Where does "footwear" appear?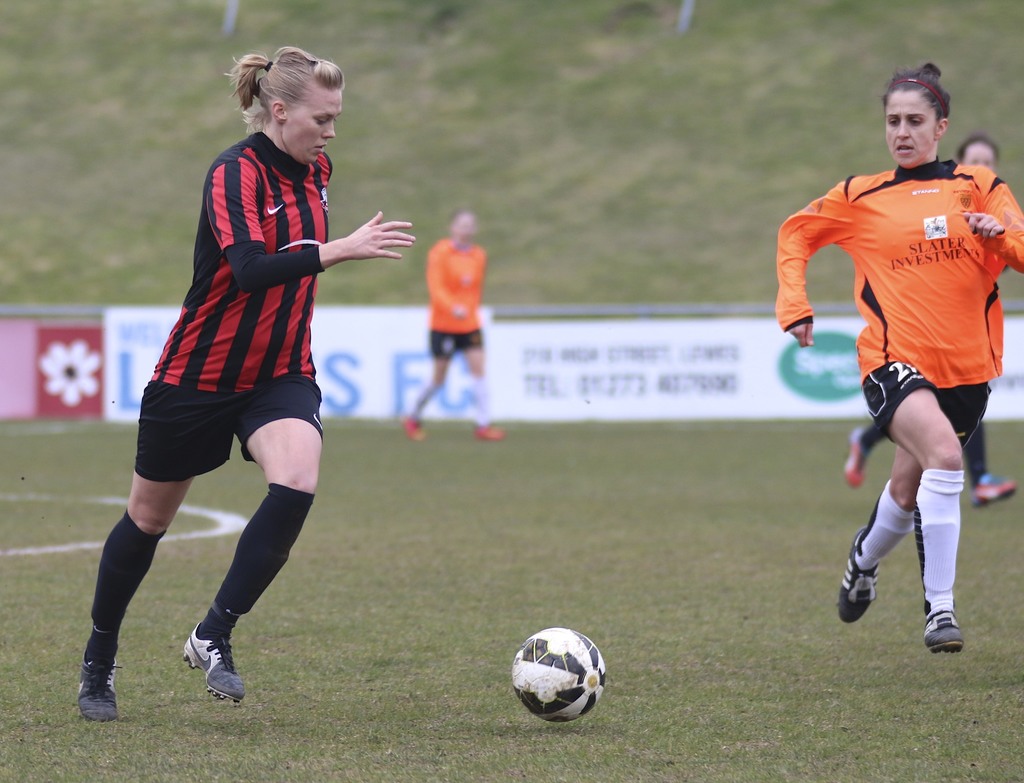
Appears at 170:614:250:703.
